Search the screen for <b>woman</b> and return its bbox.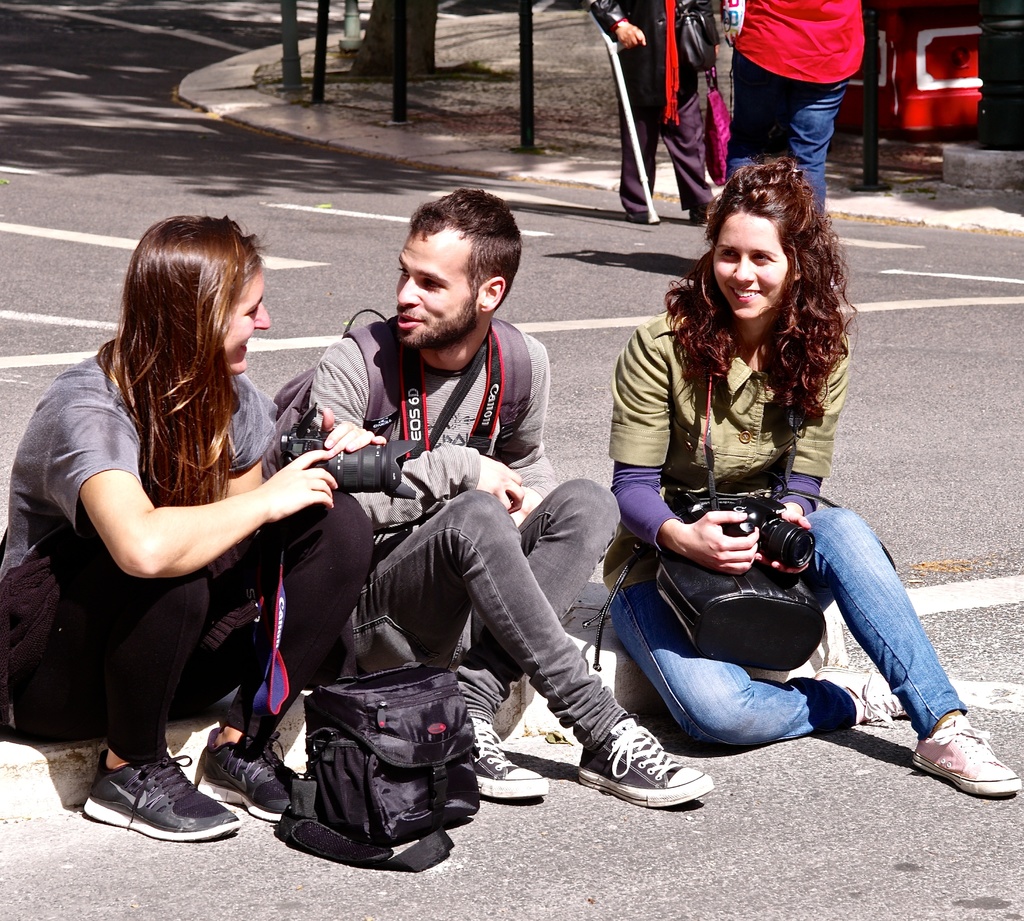
Found: 0:216:389:856.
